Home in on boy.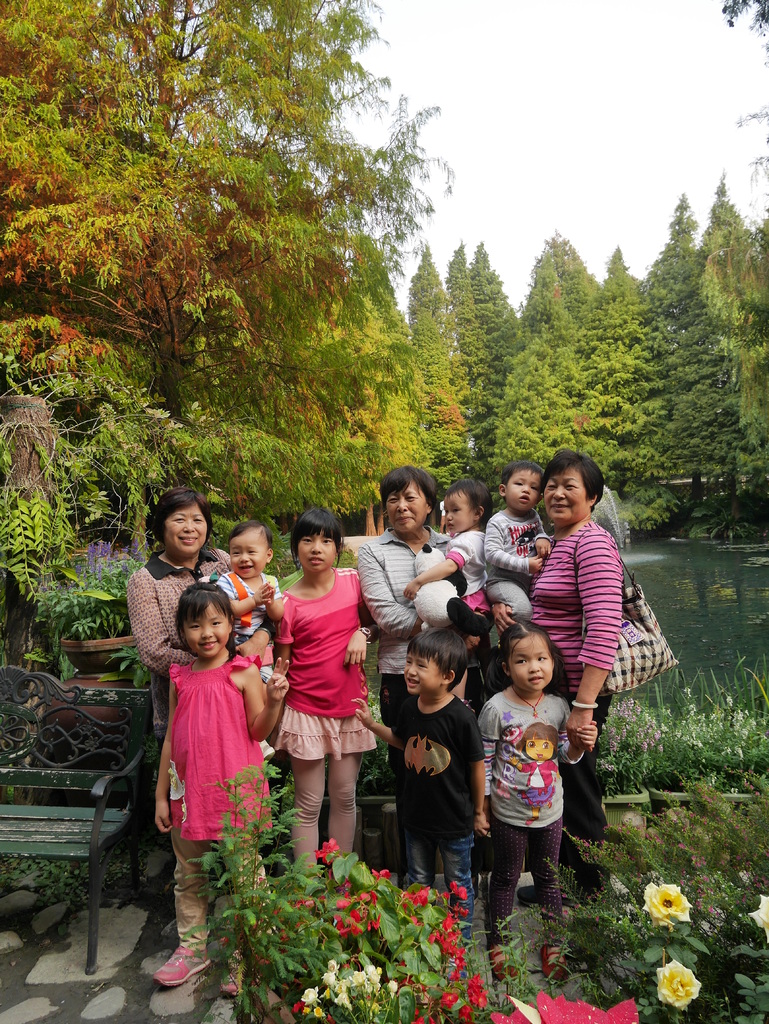
Homed in at [382,623,495,906].
